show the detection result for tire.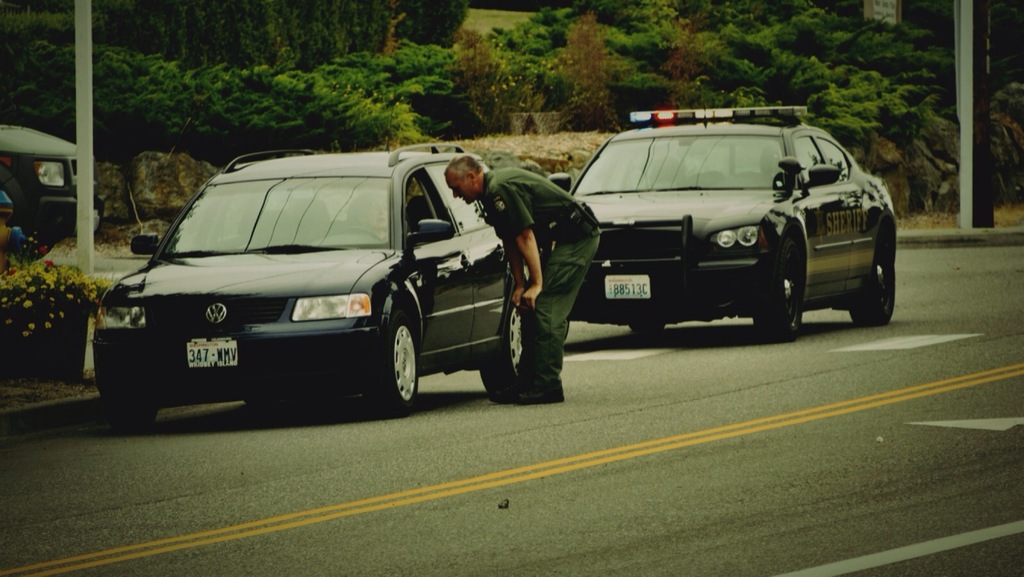
crop(479, 297, 525, 402).
